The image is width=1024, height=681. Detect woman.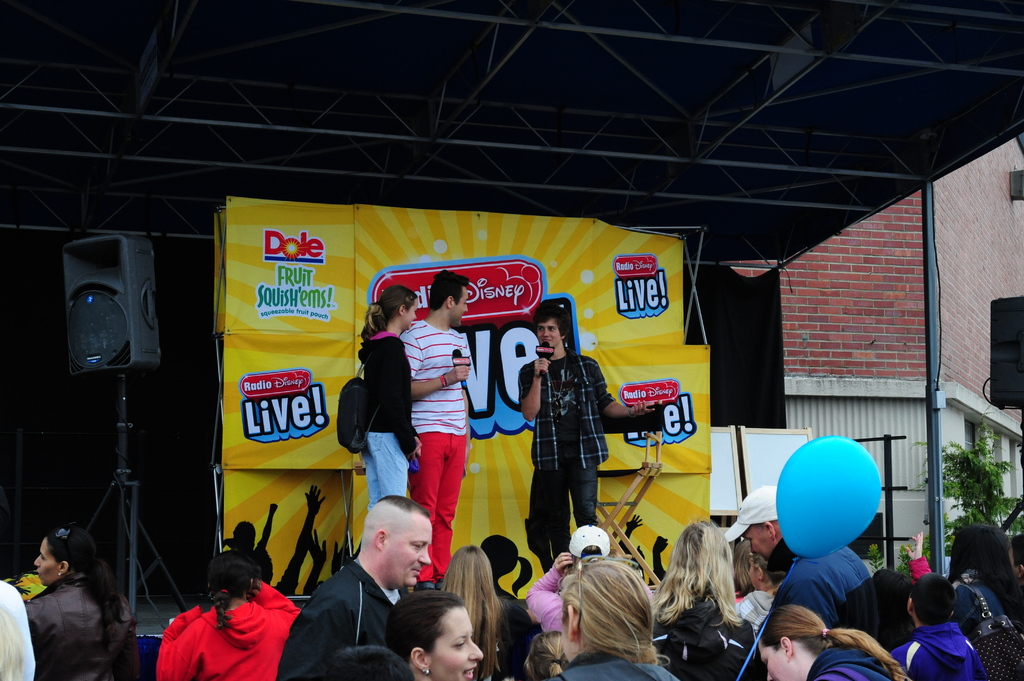
Detection: left=754, top=606, right=908, bottom=680.
